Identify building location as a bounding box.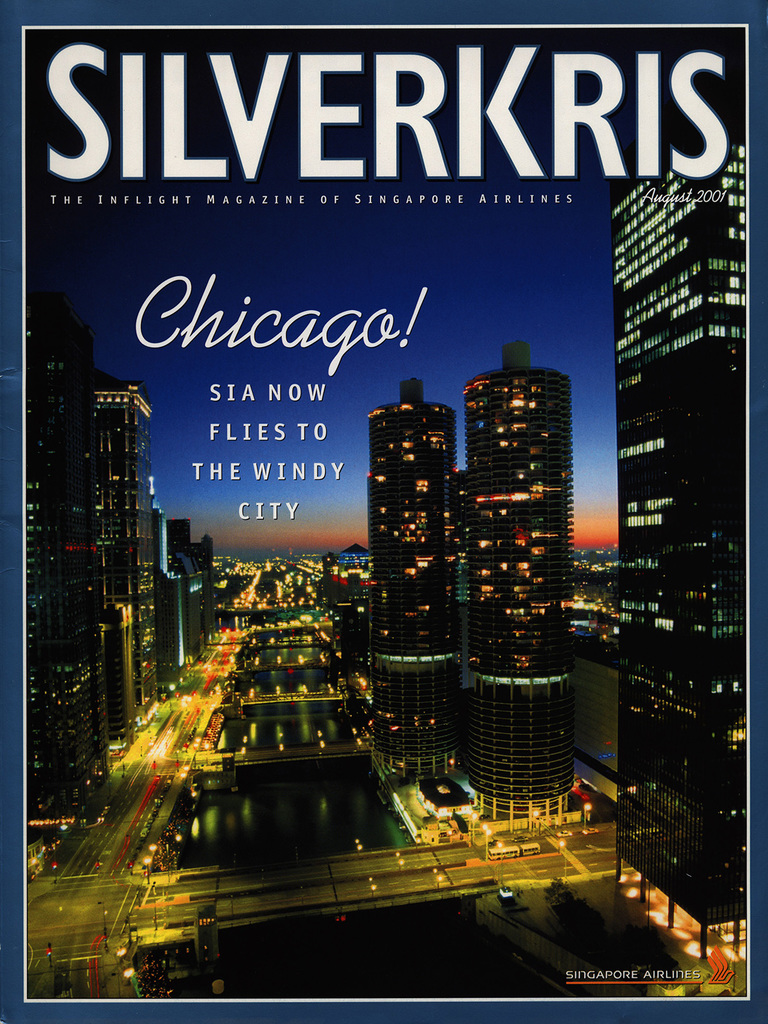
rect(367, 376, 456, 776).
